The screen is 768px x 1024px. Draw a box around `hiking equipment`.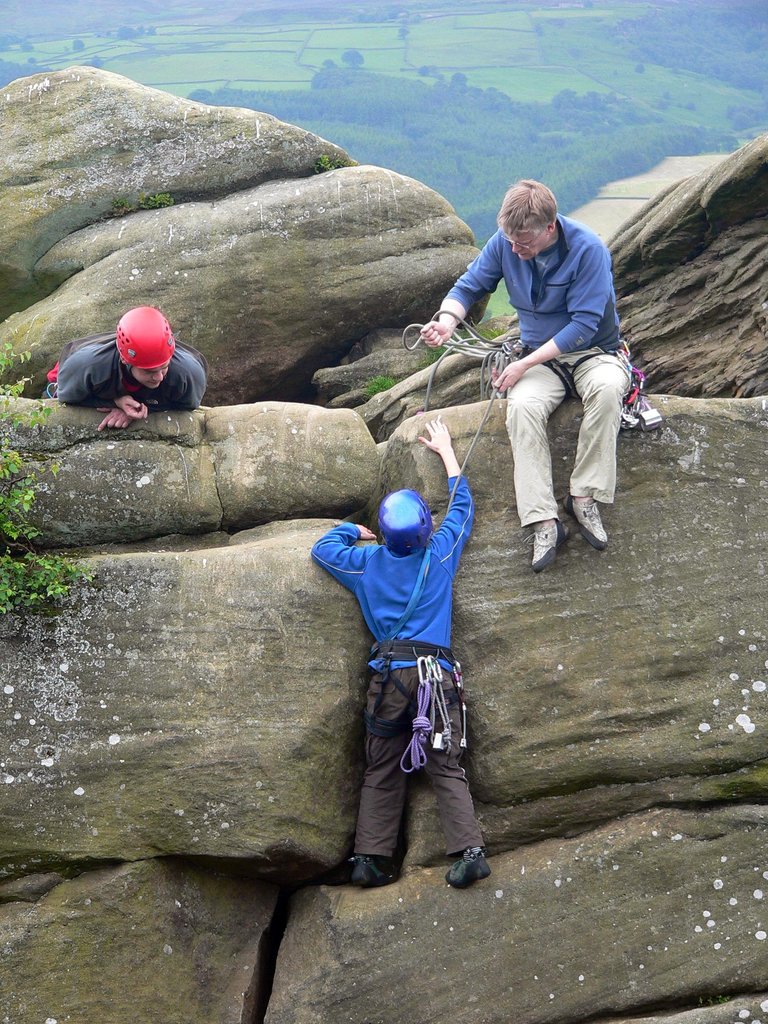
locate(374, 657, 470, 778).
